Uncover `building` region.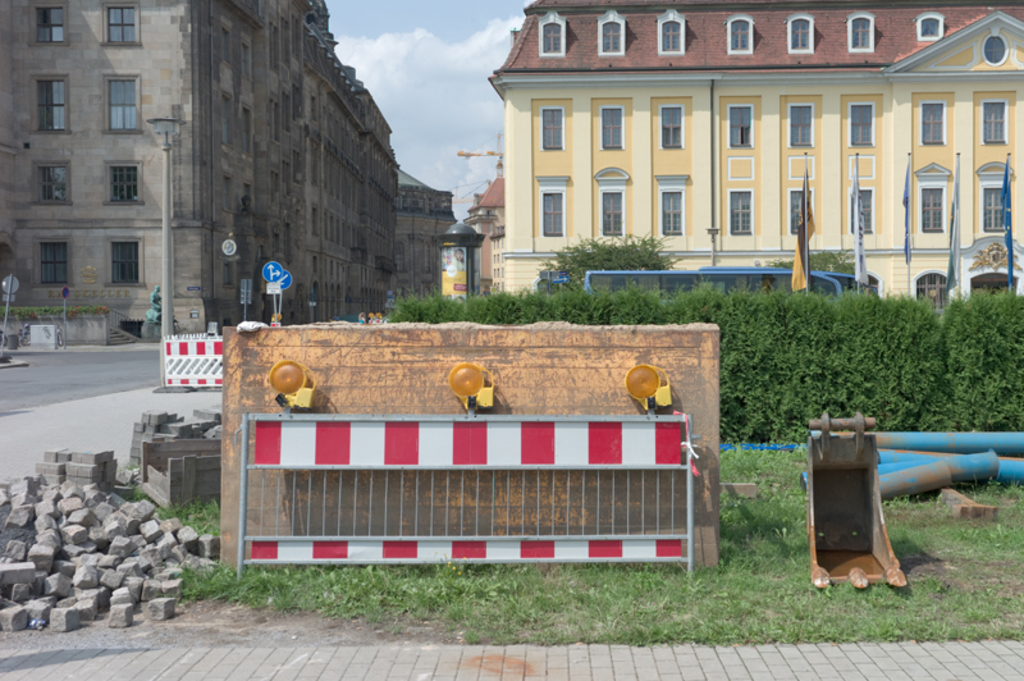
Uncovered: x1=0, y1=0, x2=456, y2=356.
